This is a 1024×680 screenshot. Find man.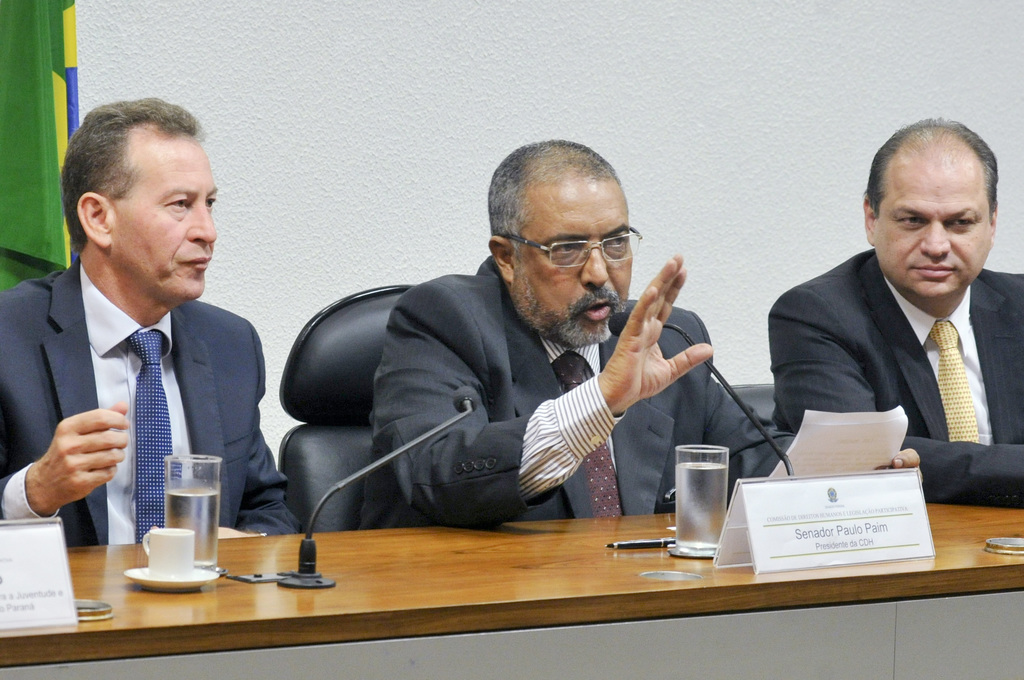
Bounding box: locate(361, 136, 920, 531).
